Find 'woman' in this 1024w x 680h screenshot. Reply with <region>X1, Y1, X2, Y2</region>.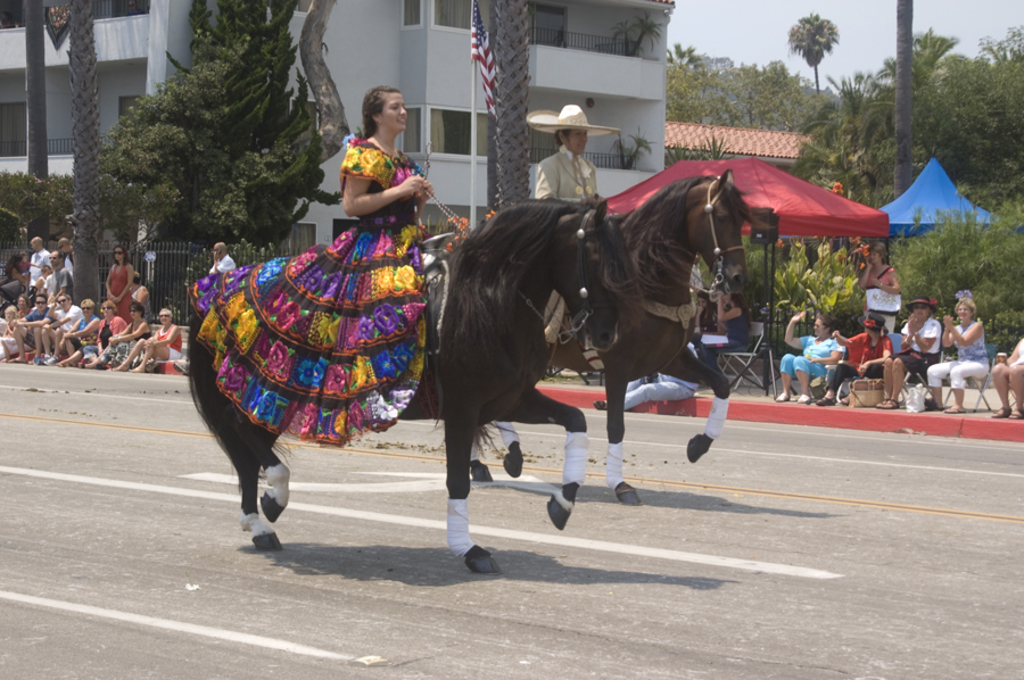
<region>14, 292, 32, 326</region>.
